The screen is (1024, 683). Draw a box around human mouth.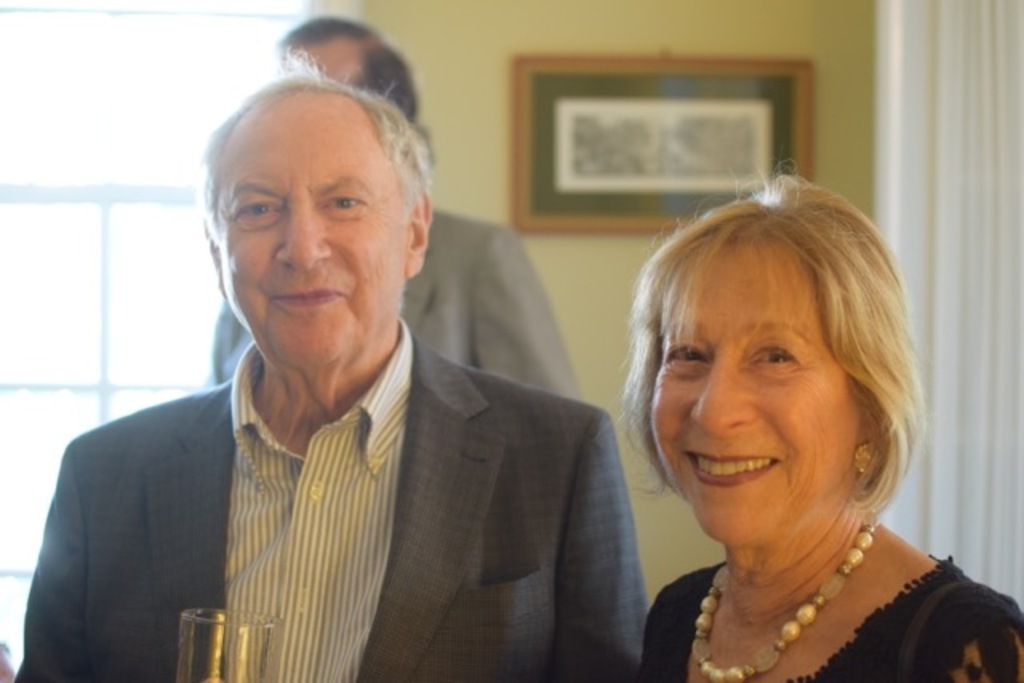
(x1=275, y1=288, x2=344, y2=307).
